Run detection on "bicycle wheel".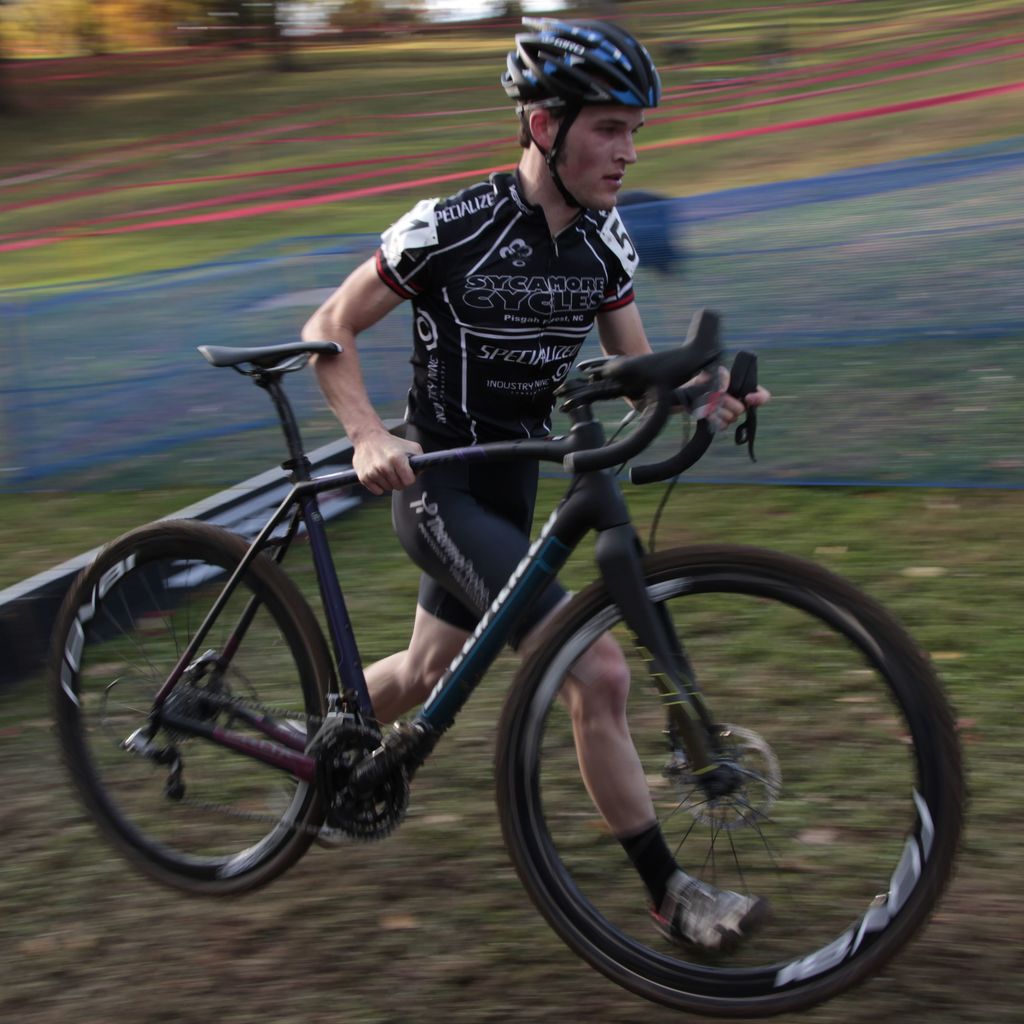
Result: (484, 557, 980, 1008).
